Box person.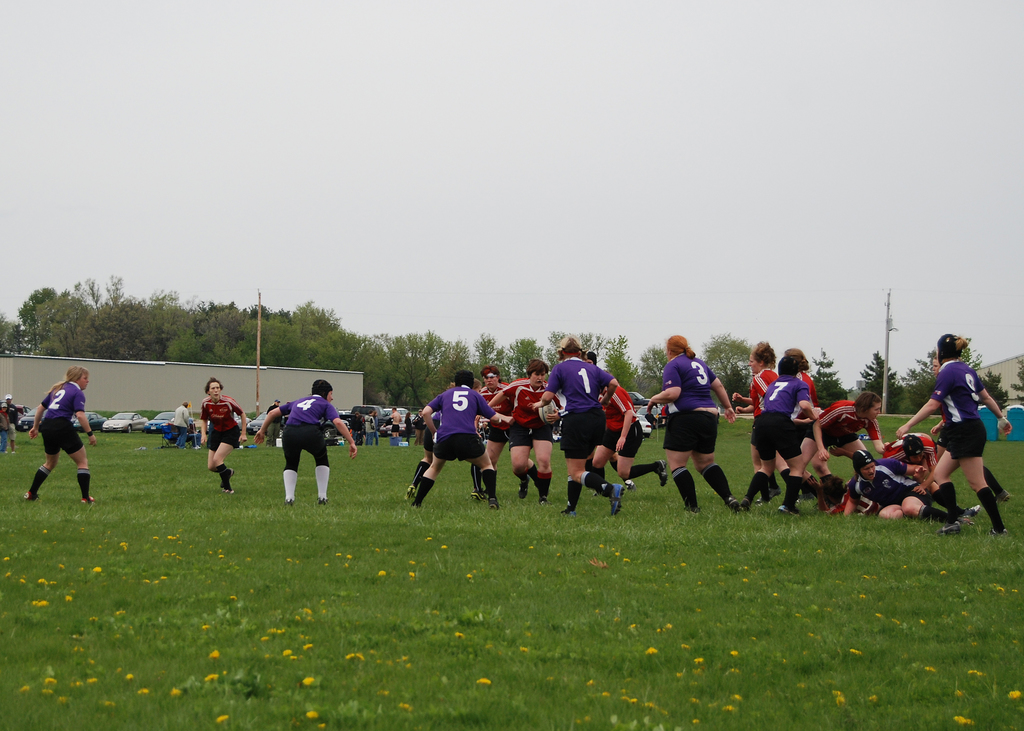
[891, 330, 1014, 539].
